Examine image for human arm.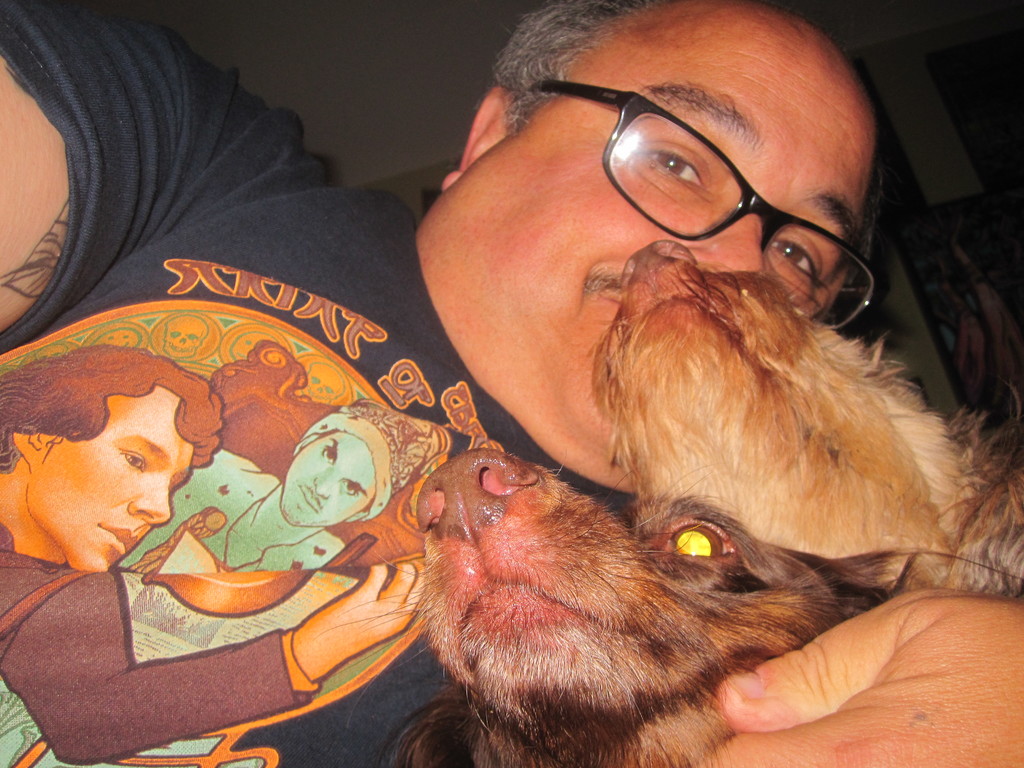
Examination result: select_region(0, 556, 424, 767).
